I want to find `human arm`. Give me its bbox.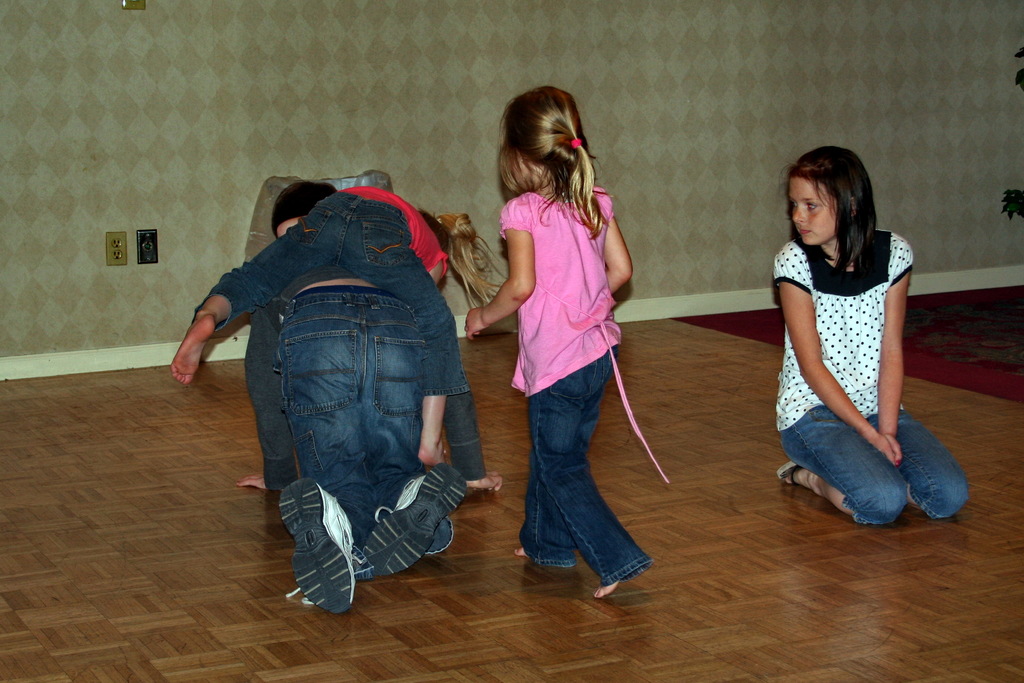
locate(861, 236, 911, 462).
